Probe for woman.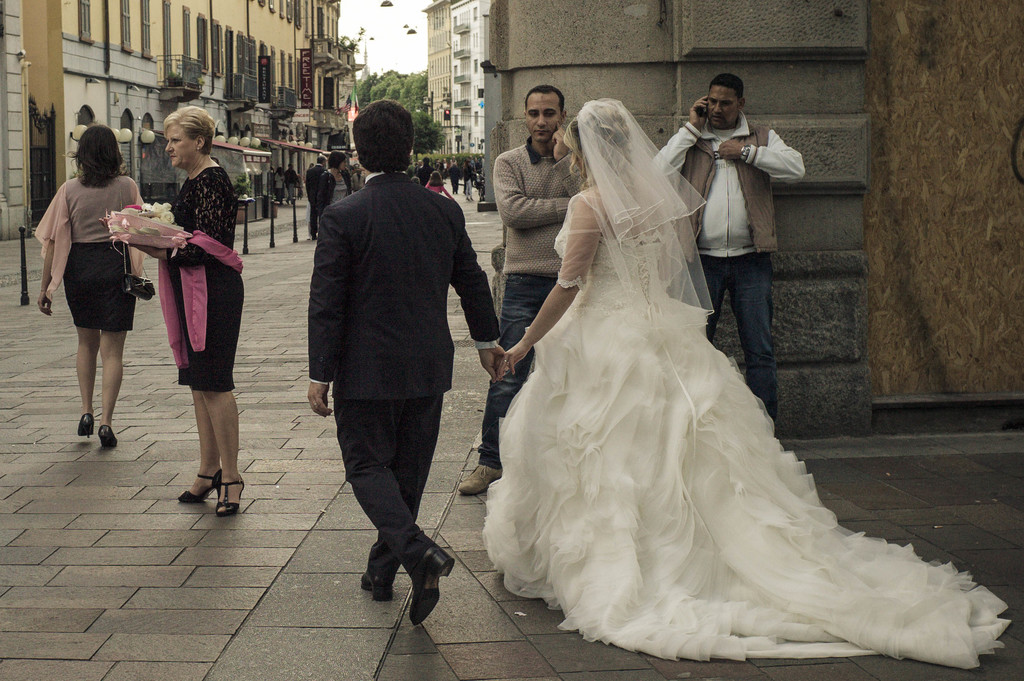
Probe result: [483, 98, 1015, 669].
